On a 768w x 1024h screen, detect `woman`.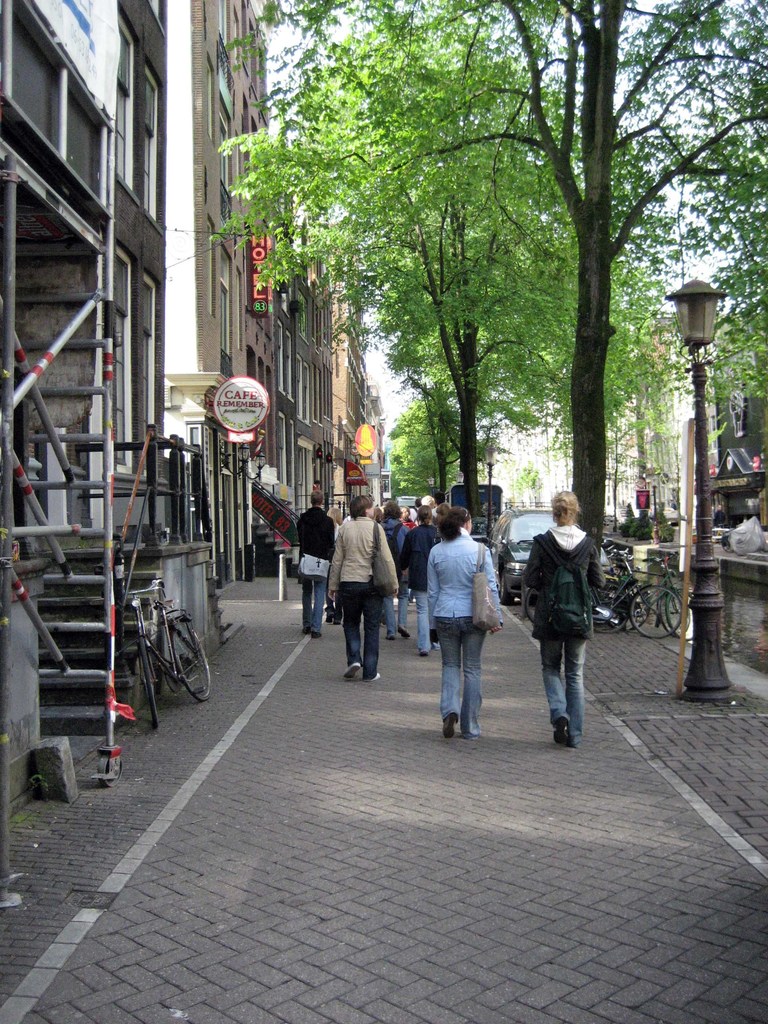
x1=424, y1=499, x2=510, y2=739.
